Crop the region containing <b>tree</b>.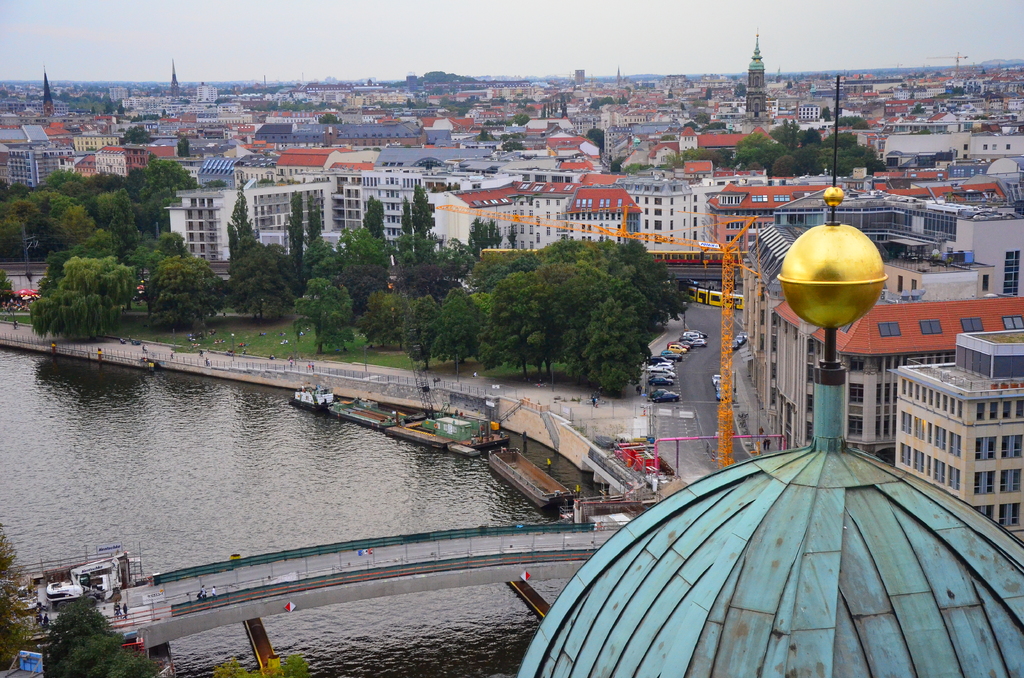
Crop region: [29,187,71,223].
